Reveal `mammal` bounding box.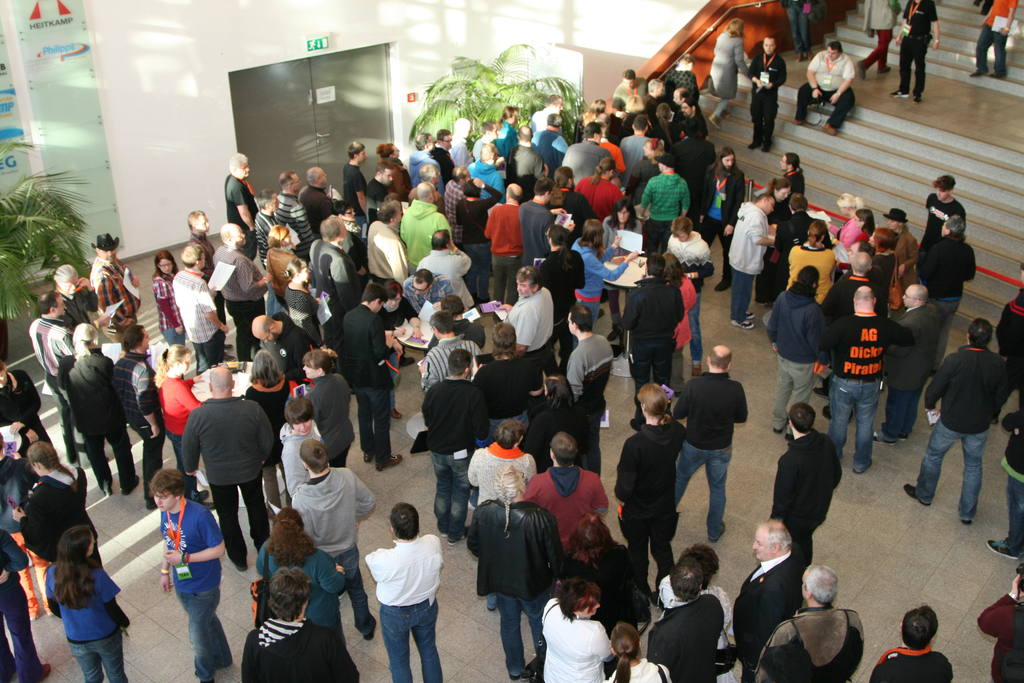
Revealed: bbox(274, 169, 316, 245).
